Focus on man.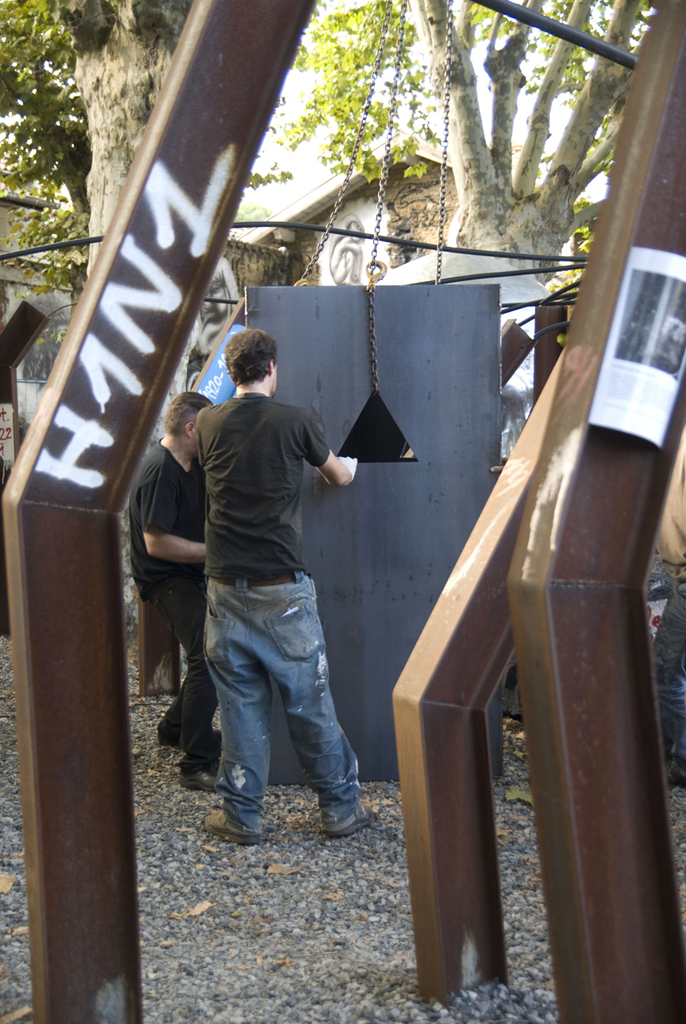
Focused at (x1=130, y1=392, x2=215, y2=752).
